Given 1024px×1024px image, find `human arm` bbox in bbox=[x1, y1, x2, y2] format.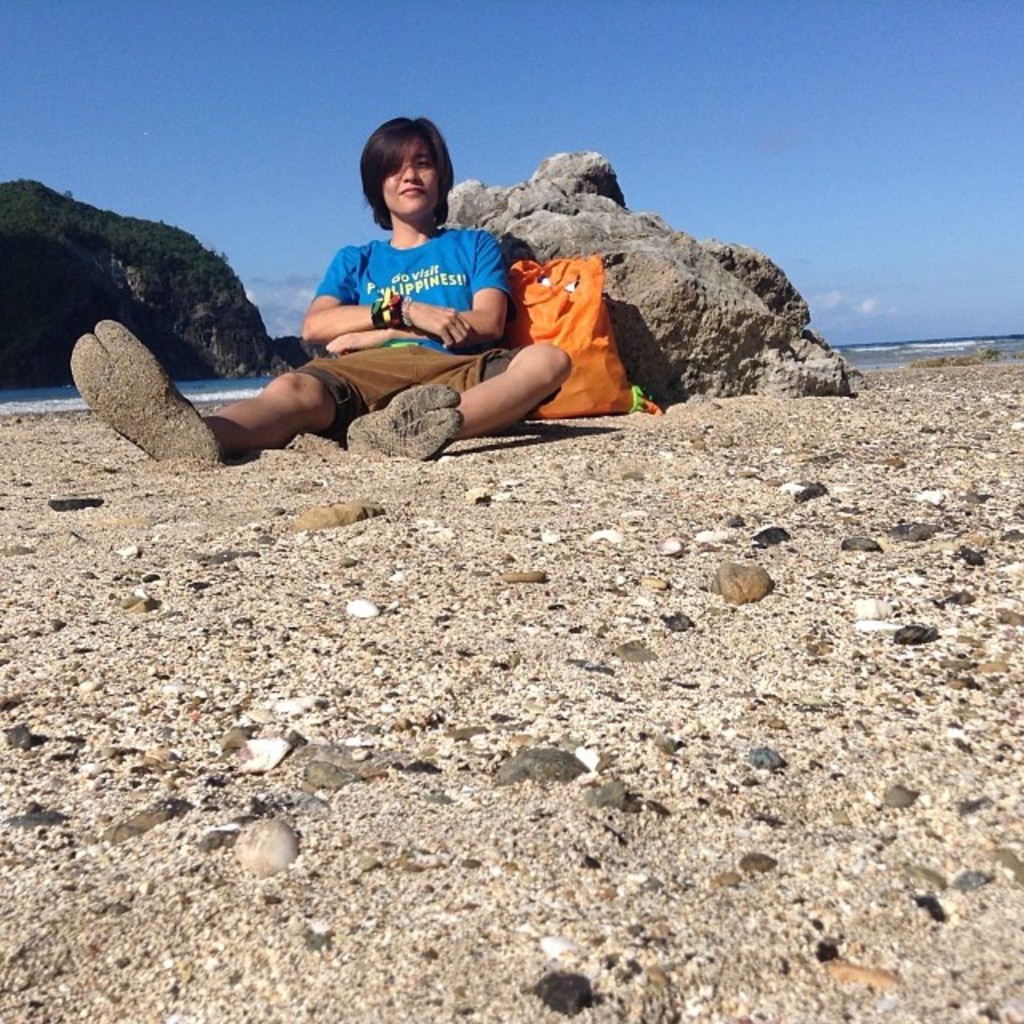
bbox=[336, 235, 526, 352].
